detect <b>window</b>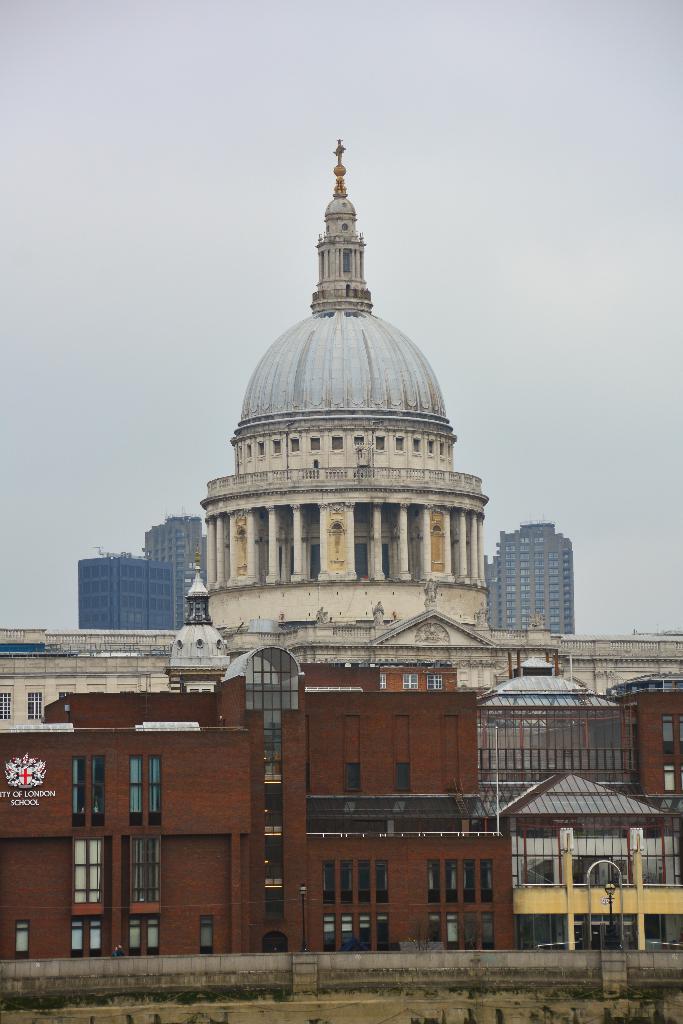
select_region(126, 918, 159, 960)
